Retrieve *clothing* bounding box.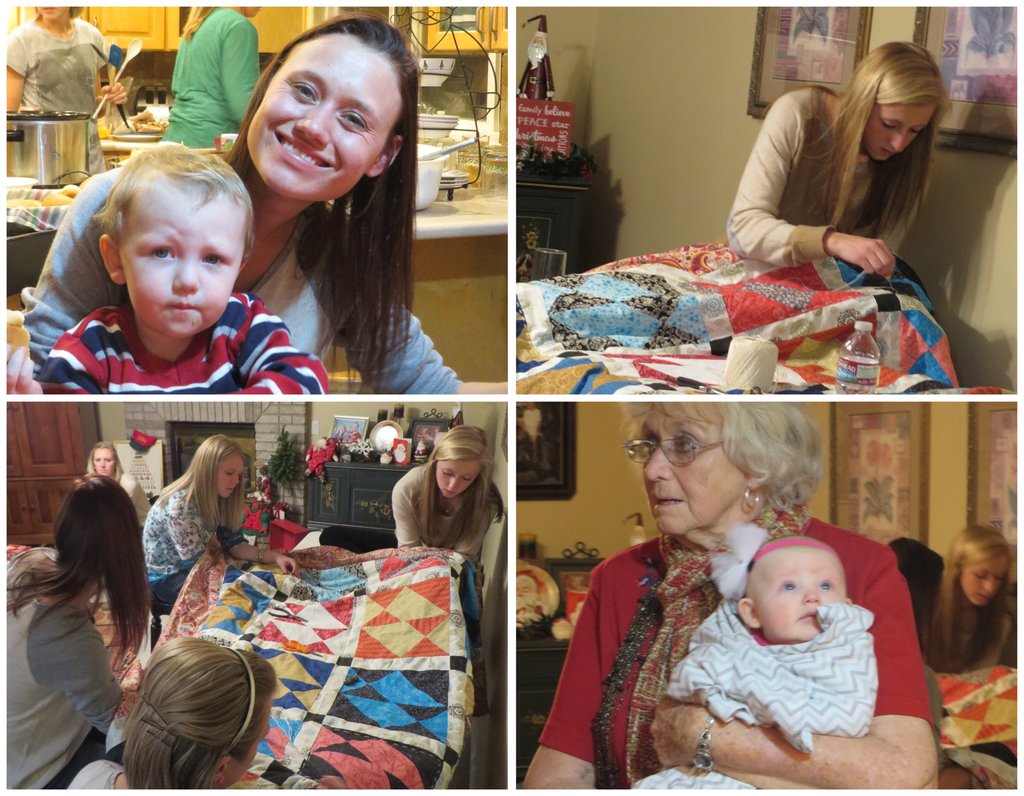
Bounding box: <bbox>19, 164, 463, 395</bbox>.
